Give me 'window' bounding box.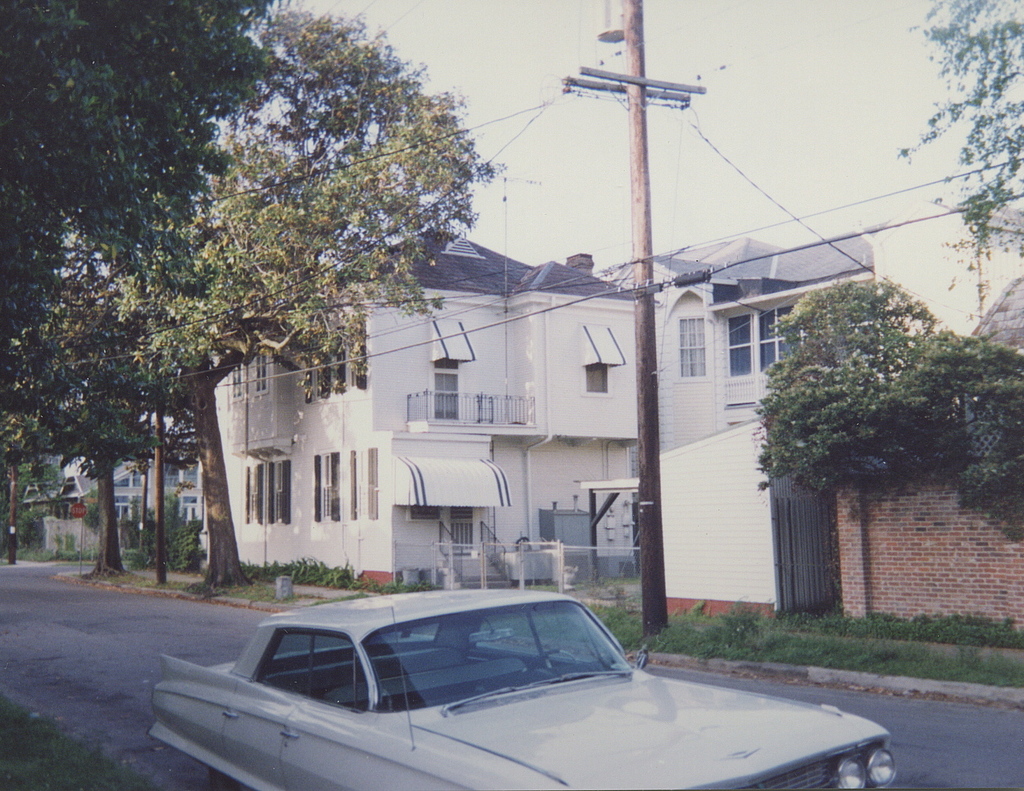
<box>247,626,372,710</box>.
